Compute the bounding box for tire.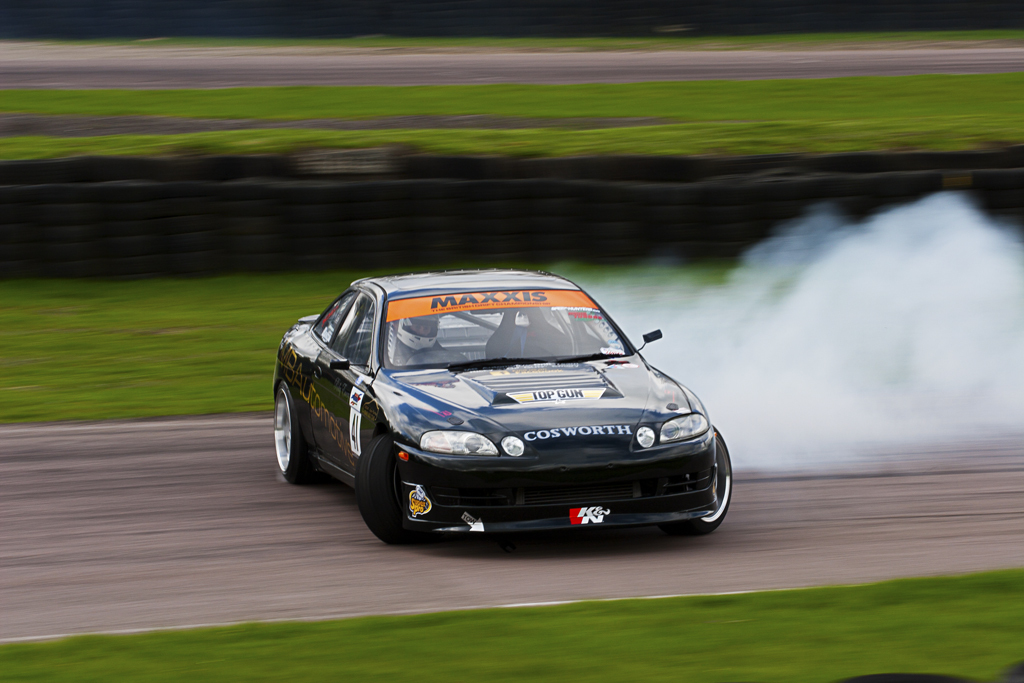
[271, 379, 309, 486].
